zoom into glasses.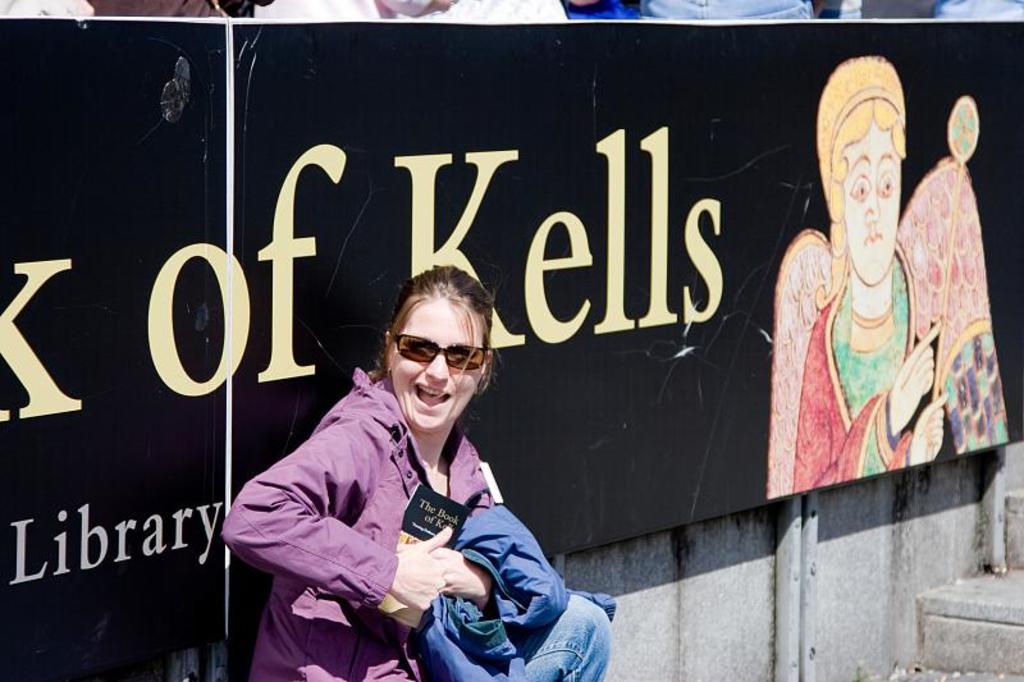
Zoom target: 384:339:495:380.
